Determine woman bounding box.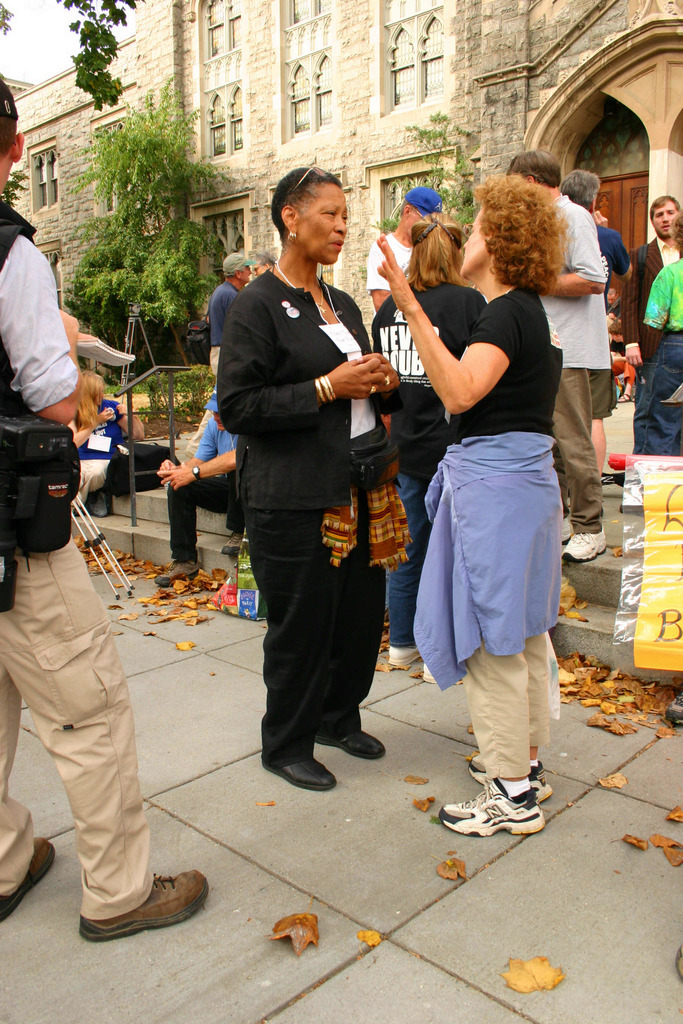
Determined: BBox(371, 222, 493, 685).
